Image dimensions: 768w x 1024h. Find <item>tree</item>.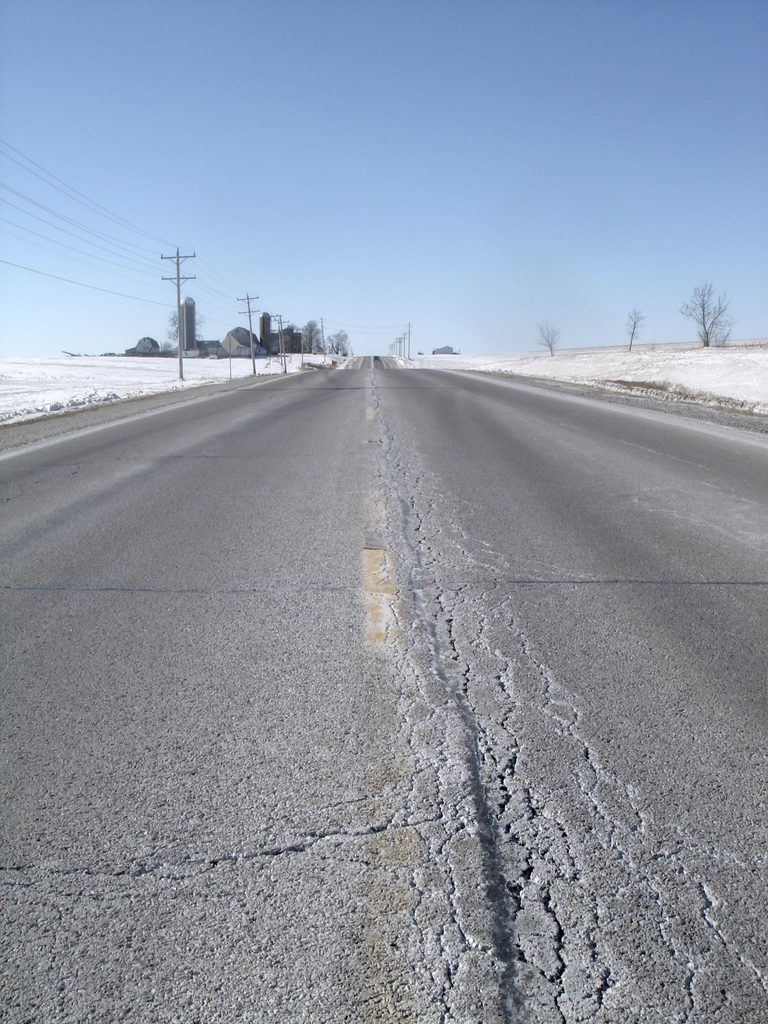
bbox(618, 303, 658, 350).
